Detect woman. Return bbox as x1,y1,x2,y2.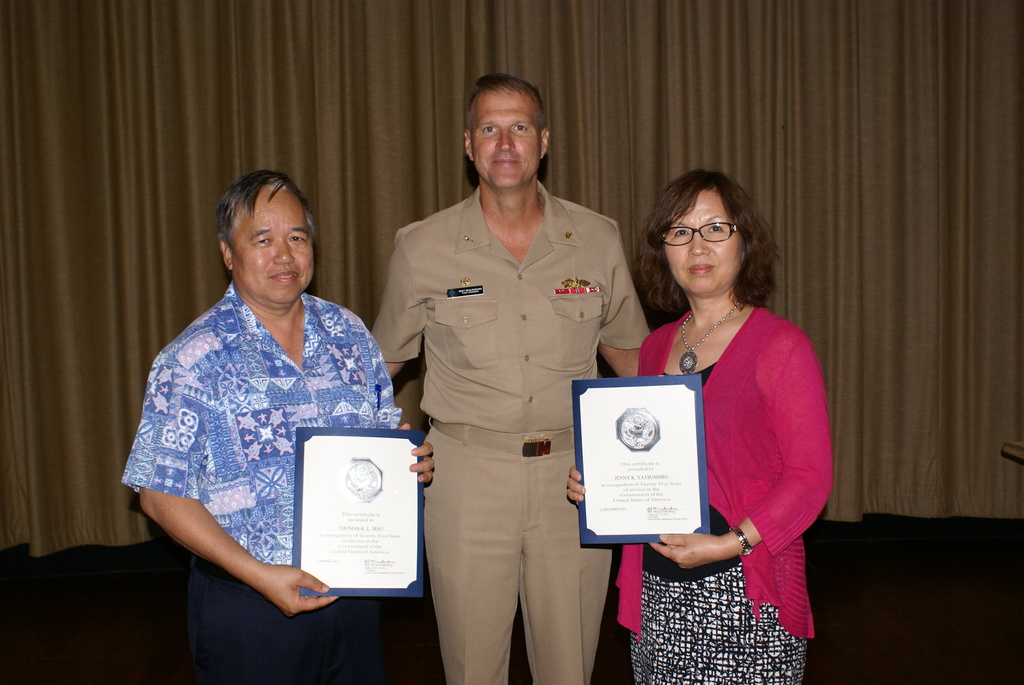
630,153,838,684.
